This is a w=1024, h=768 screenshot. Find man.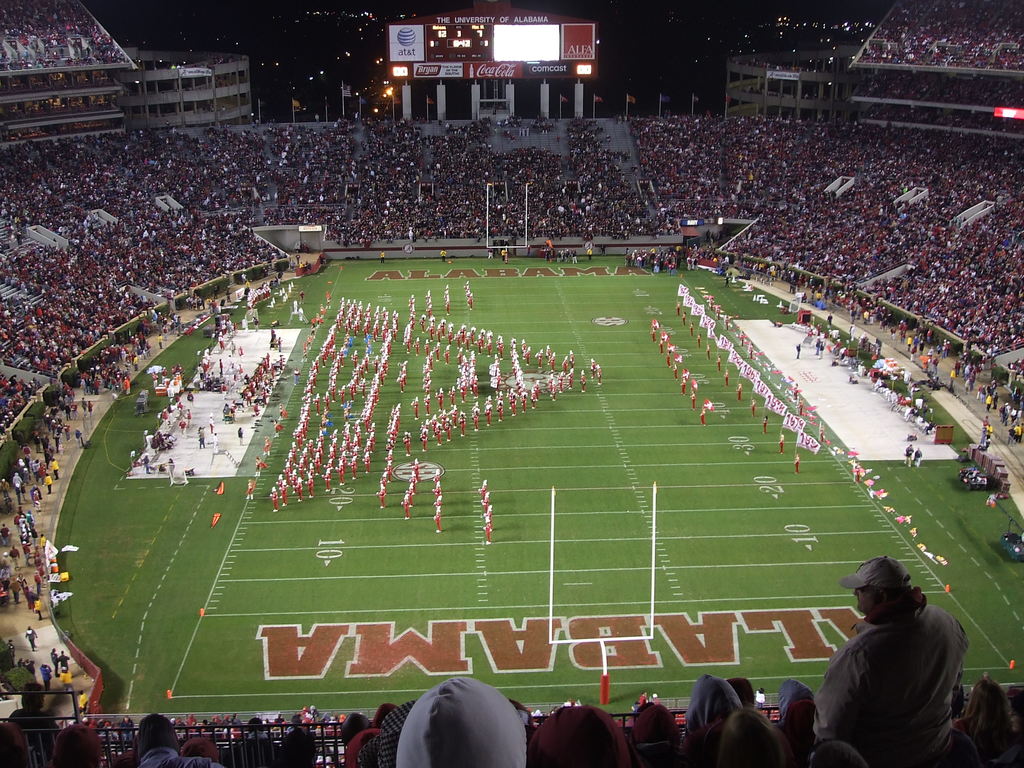
Bounding box: x1=380 y1=251 x2=385 y2=263.
